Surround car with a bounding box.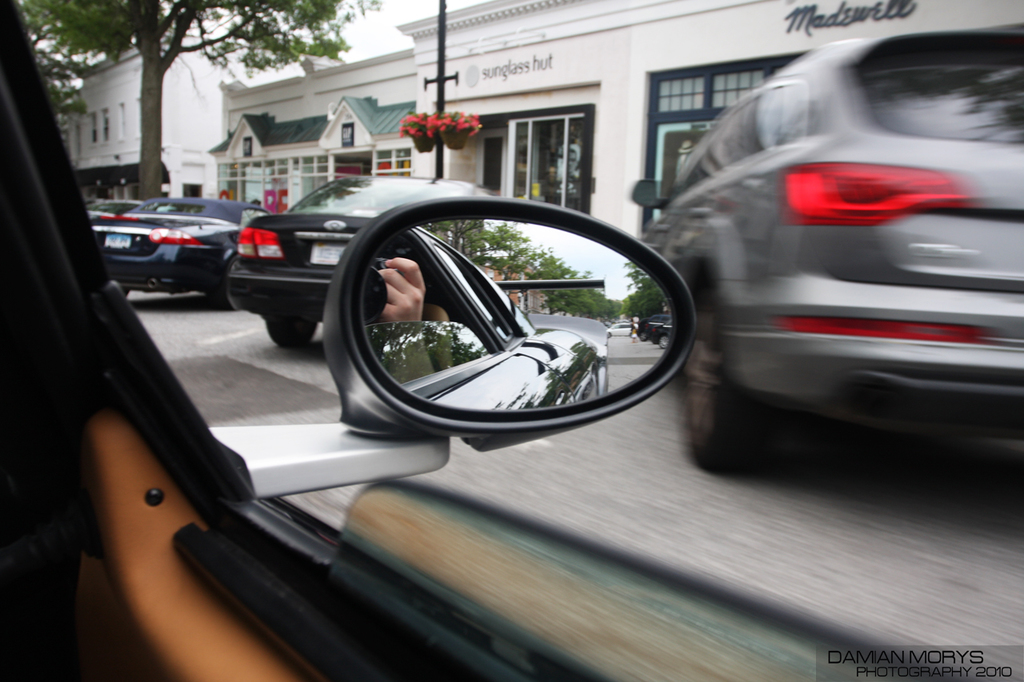
[638, 27, 1023, 474].
